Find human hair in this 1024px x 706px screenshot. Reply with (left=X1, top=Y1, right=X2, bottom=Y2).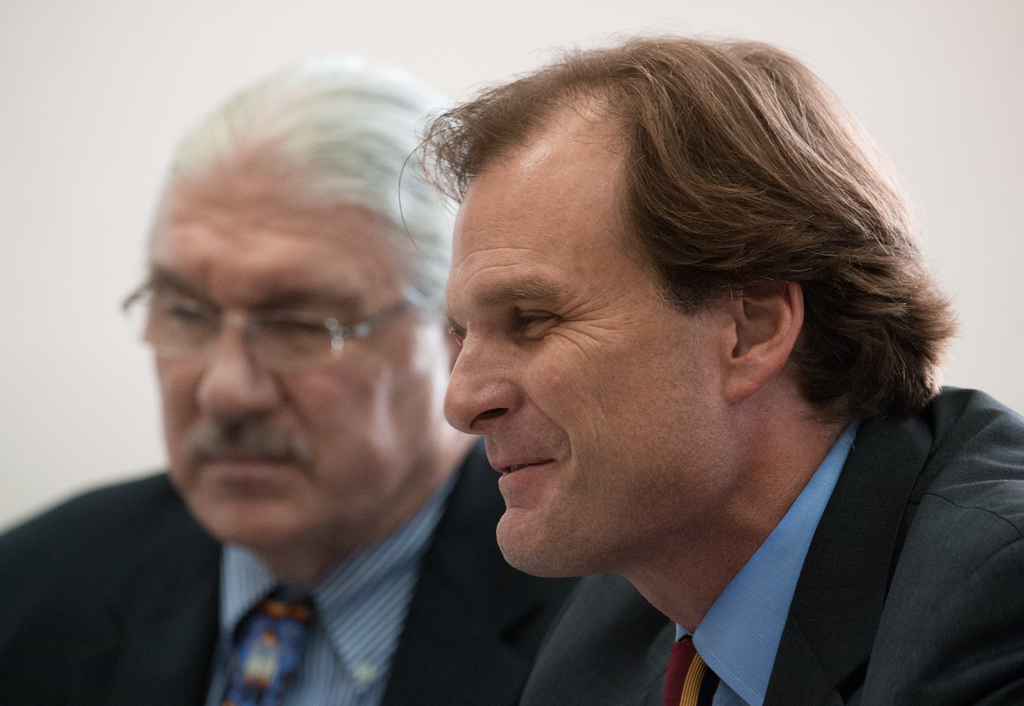
(left=165, top=54, right=468, bottom=319).
